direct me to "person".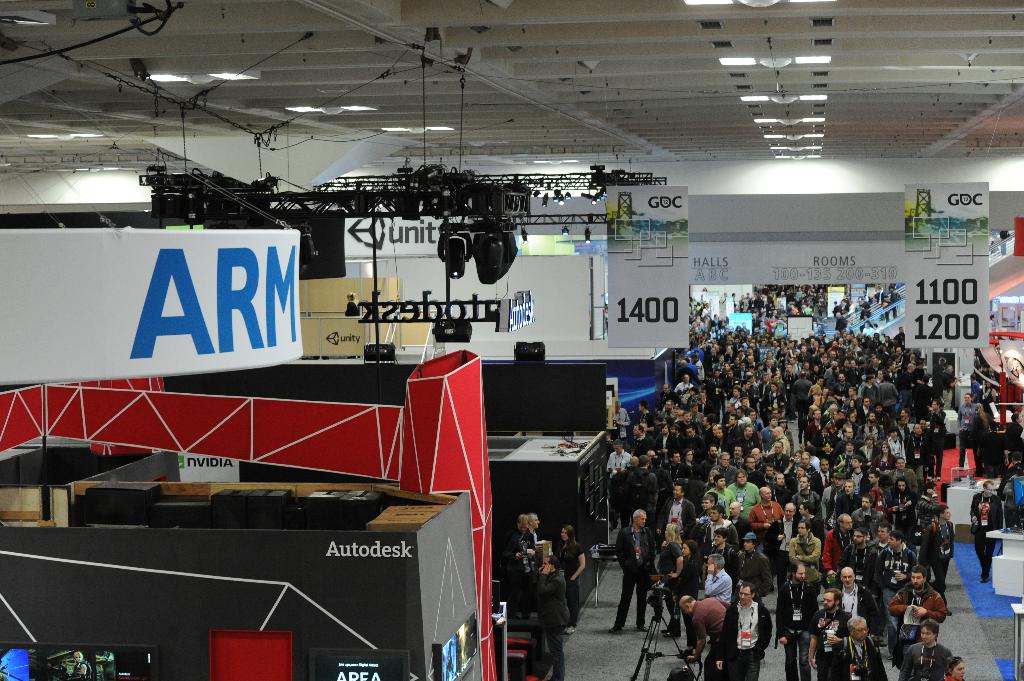
Direction: pyautogui.locateOnScreen(503, 509, 538, 629).
